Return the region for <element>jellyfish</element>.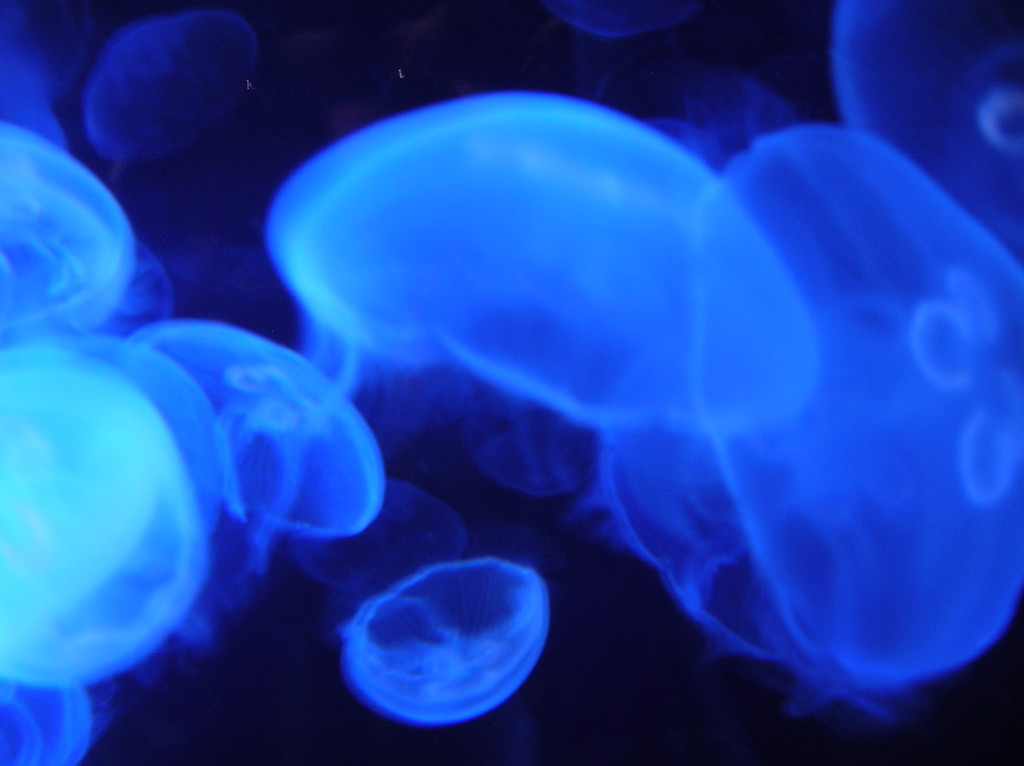
box=[15, 328, 395, 678].
